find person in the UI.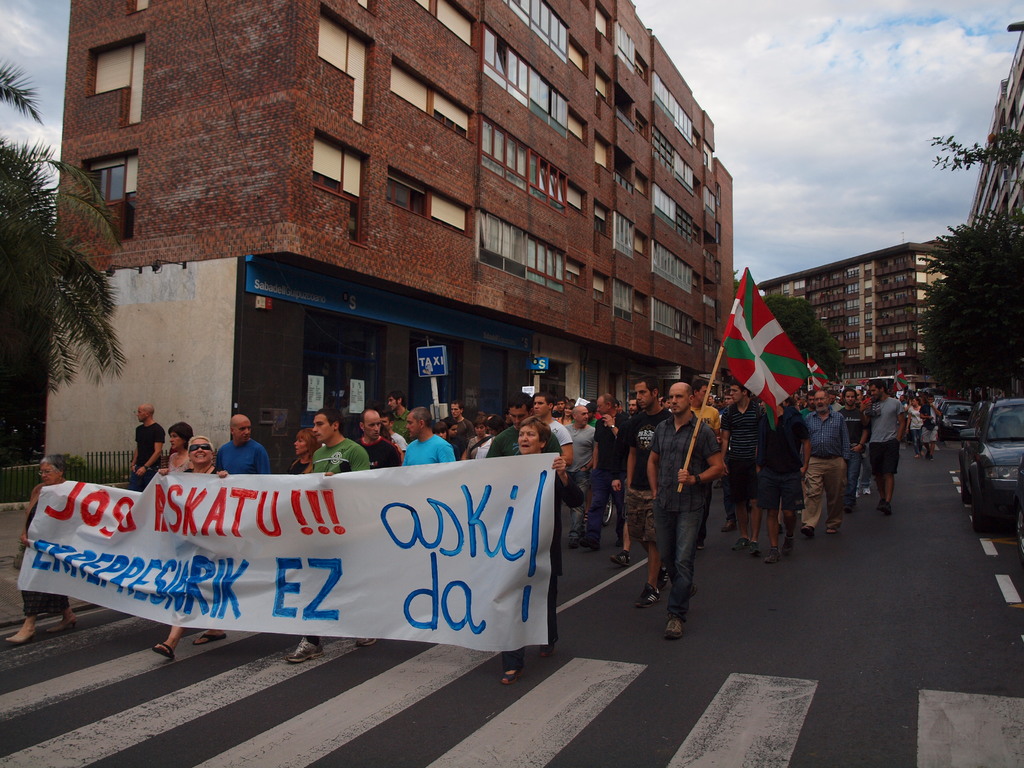
UI element at [left=646, top=375, right=730, bottom=641].
